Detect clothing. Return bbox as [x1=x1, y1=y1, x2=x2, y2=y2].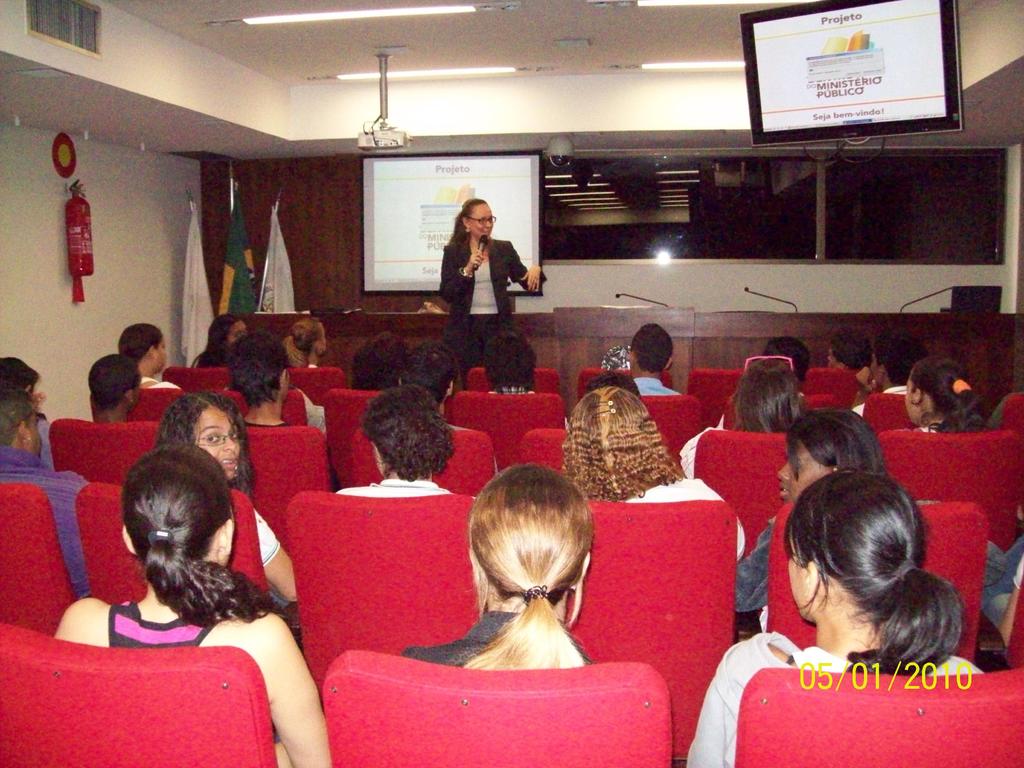
[x1=733, y1=515, x2=1005, y2=631].
